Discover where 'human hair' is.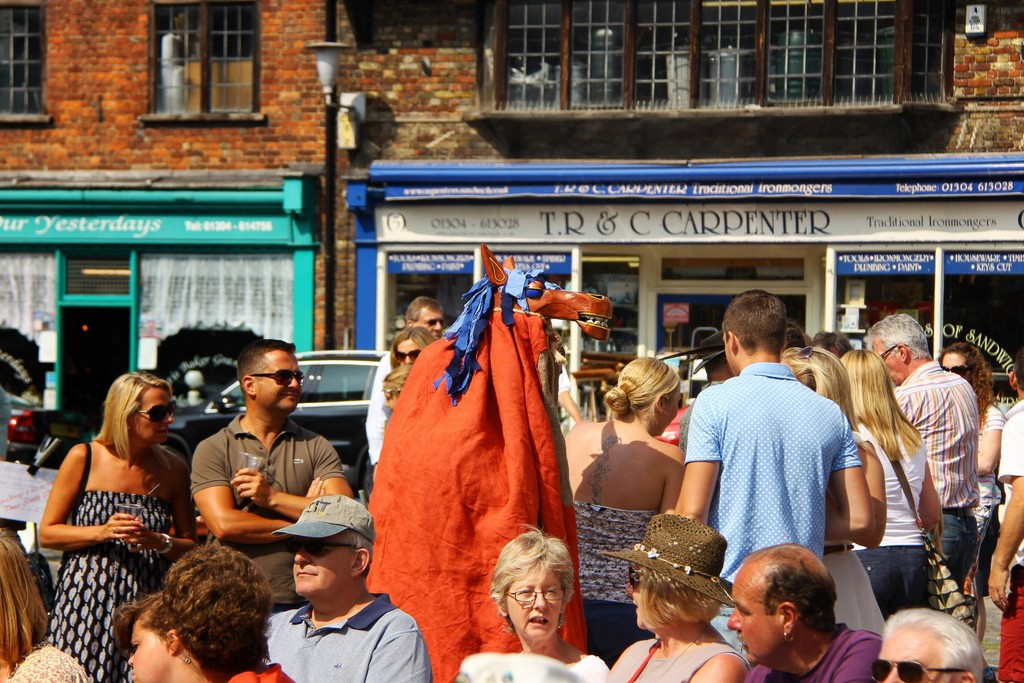
Discovered at 607:350:685:429.
